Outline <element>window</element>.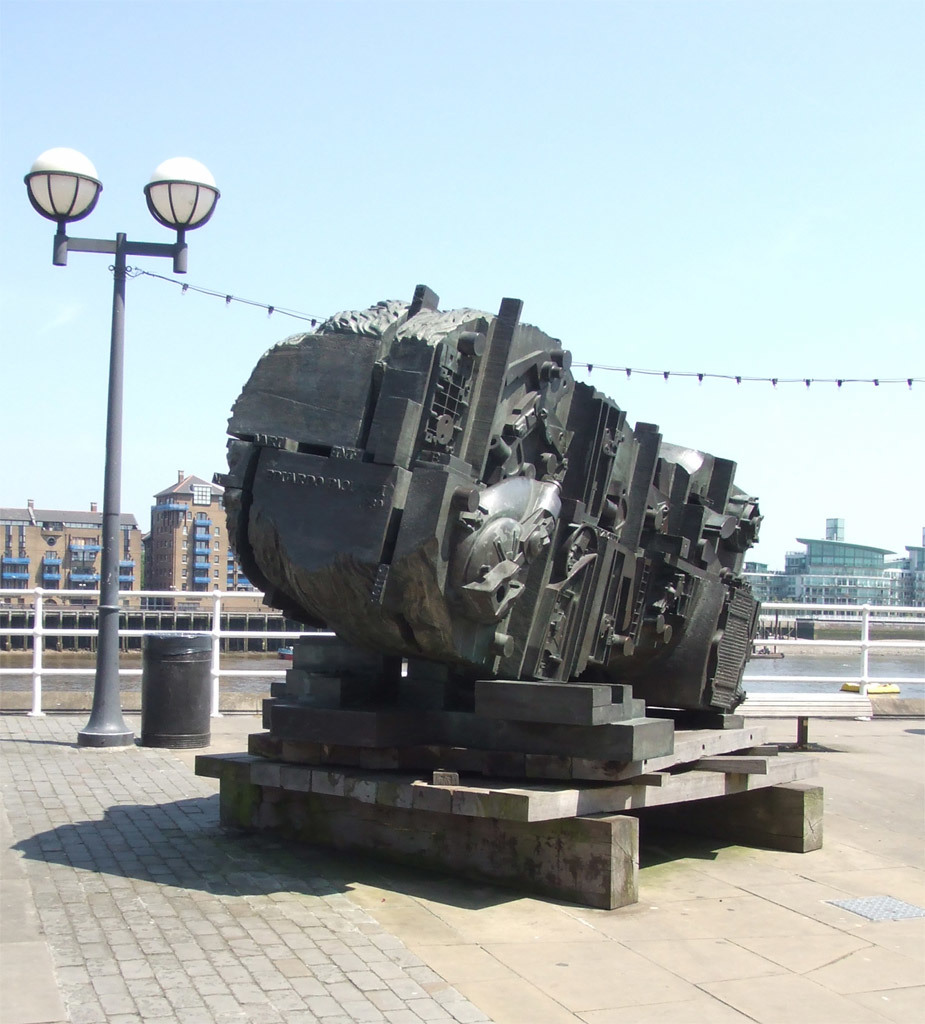
Outline: (left=193, top=516, right=211, bottom=540).
